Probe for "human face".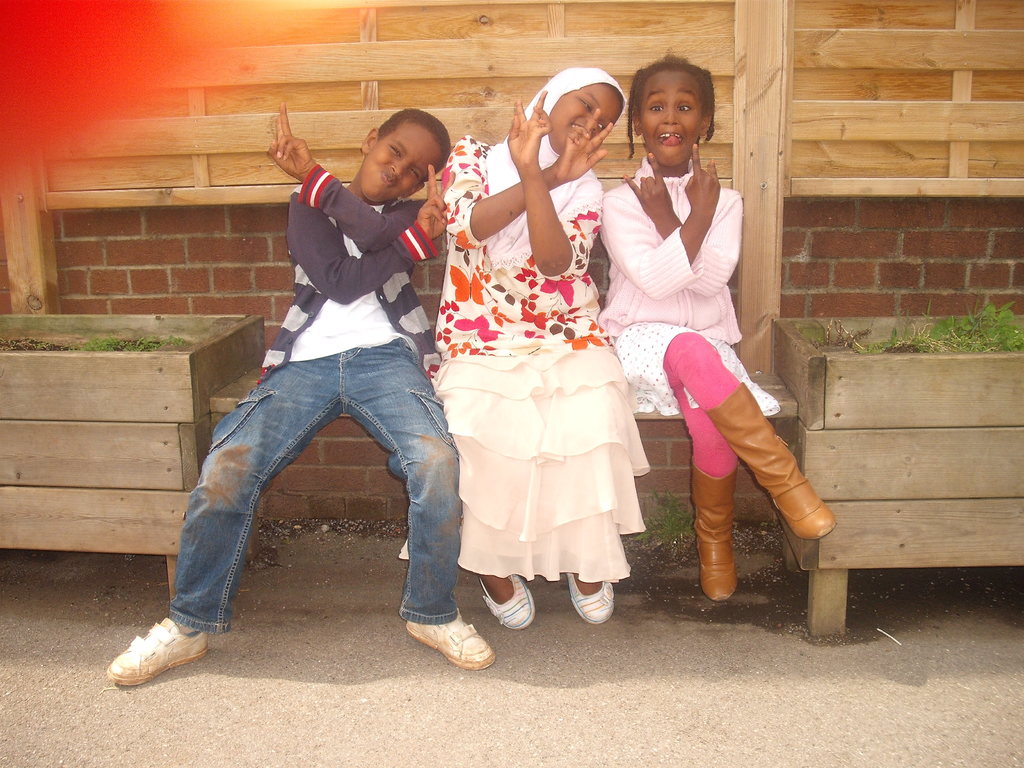
Probe result: [357, 120, 436, 203].
